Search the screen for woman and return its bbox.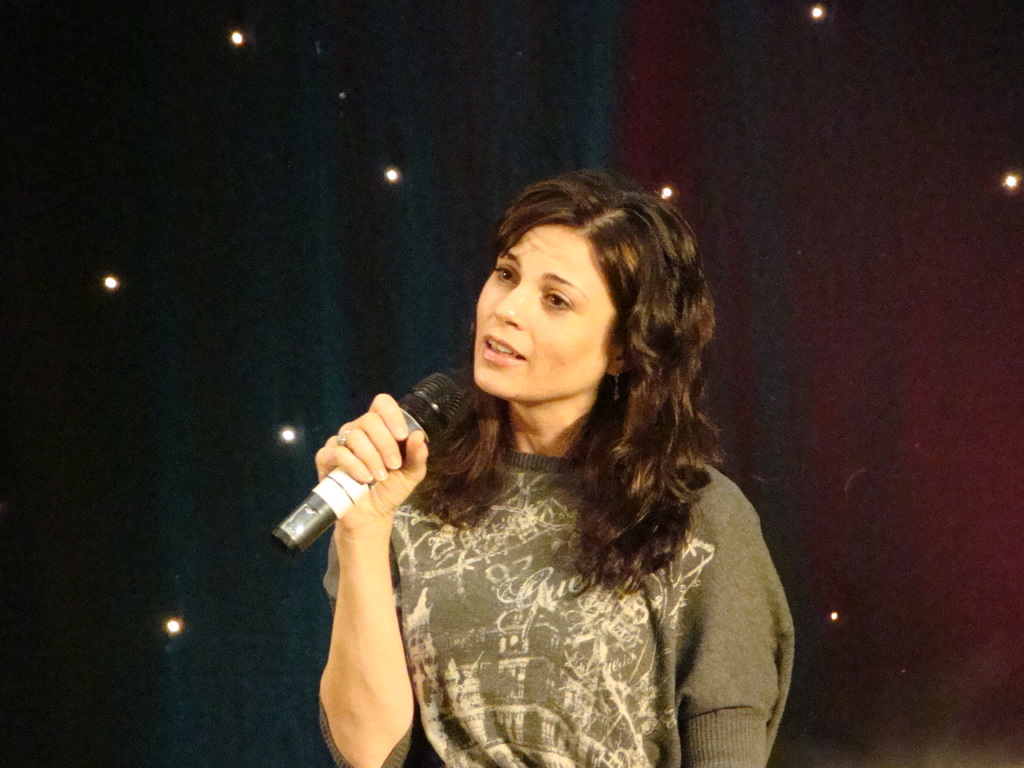
Found: 312 164 779 760.
